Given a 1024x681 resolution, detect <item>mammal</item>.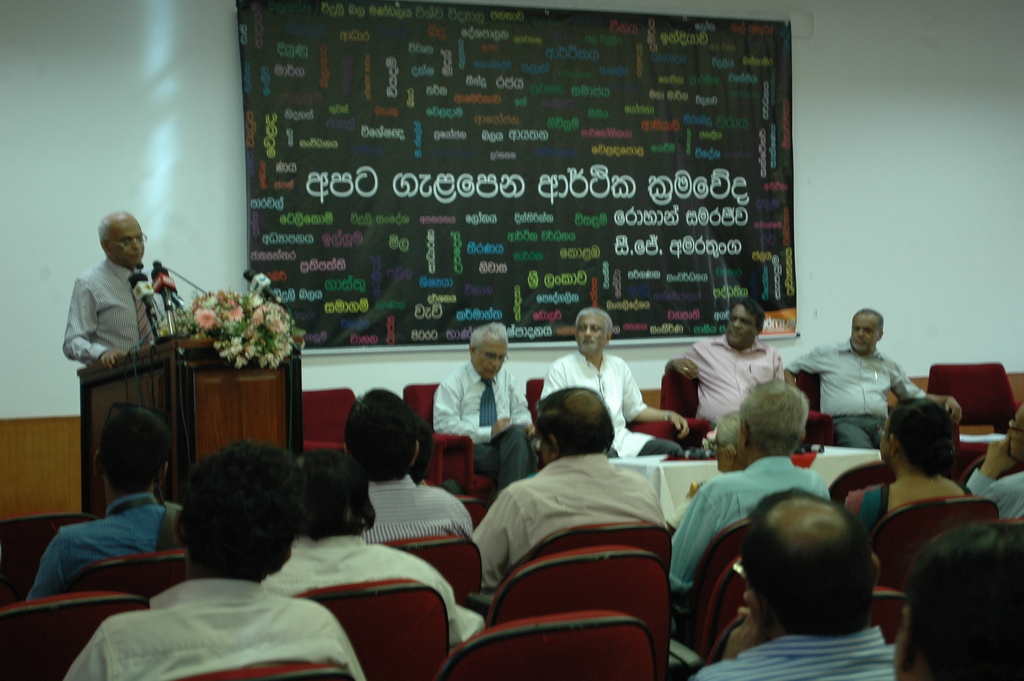
x1=469 y1=385 x2=665 y2=586.
